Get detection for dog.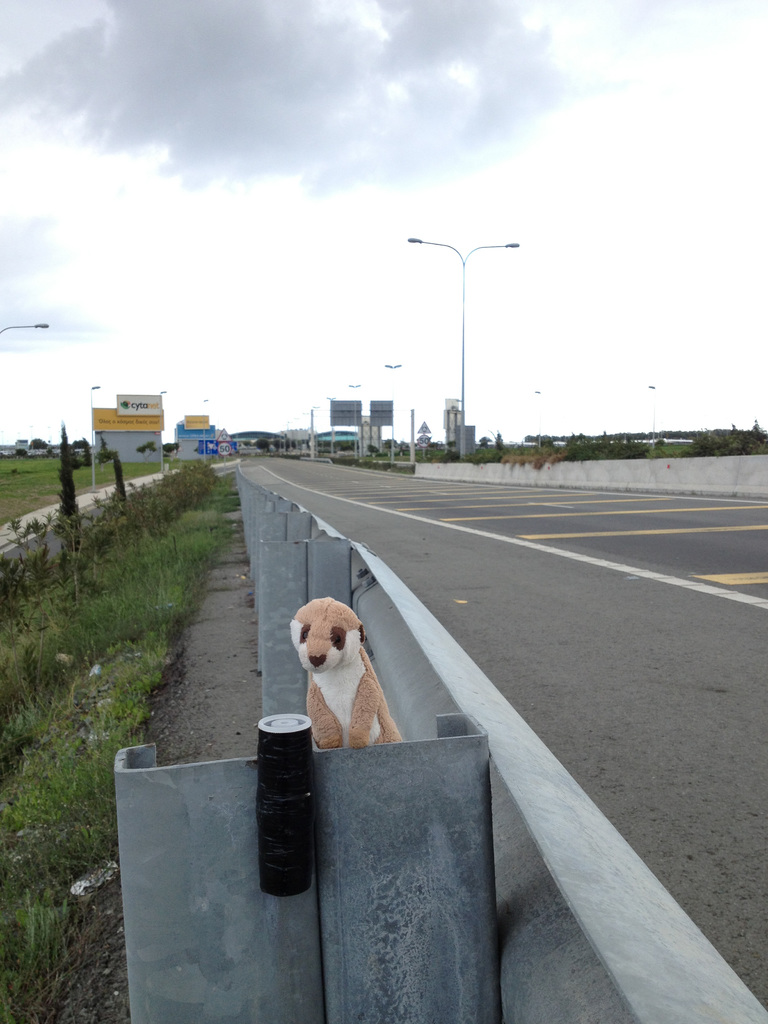
Detection: (287,594,408,751).
